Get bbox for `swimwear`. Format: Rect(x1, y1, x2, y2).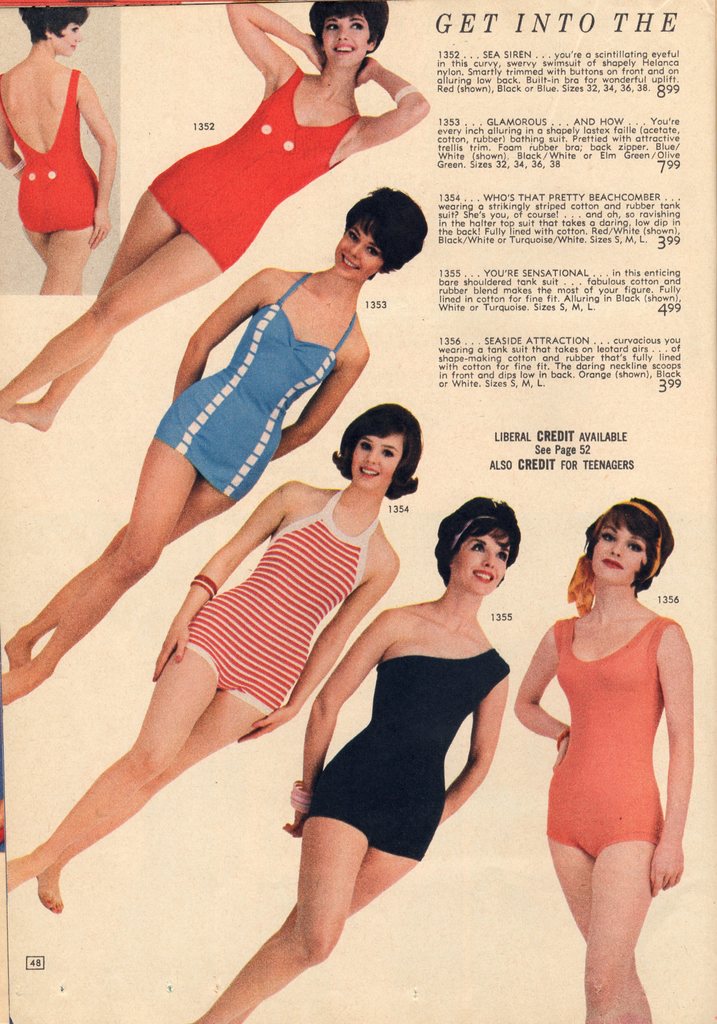
Rect(293, 641, 512, 881).
